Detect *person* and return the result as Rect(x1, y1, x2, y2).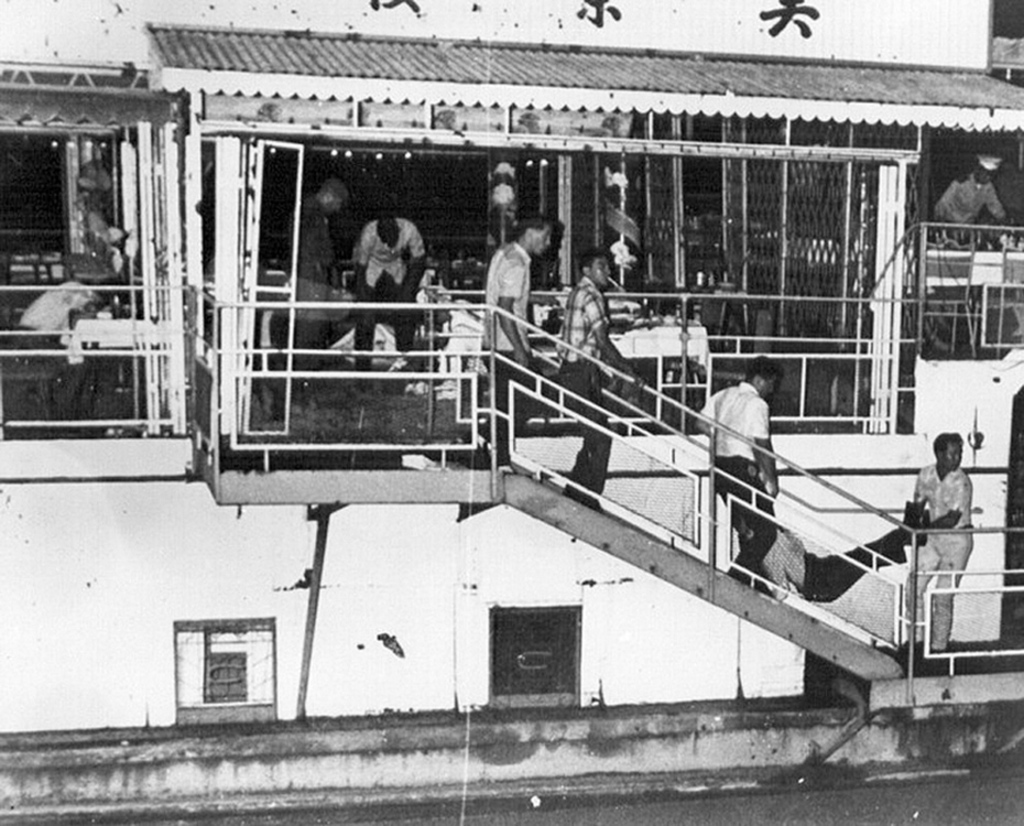
Rect(691, 358, 780, 607).
